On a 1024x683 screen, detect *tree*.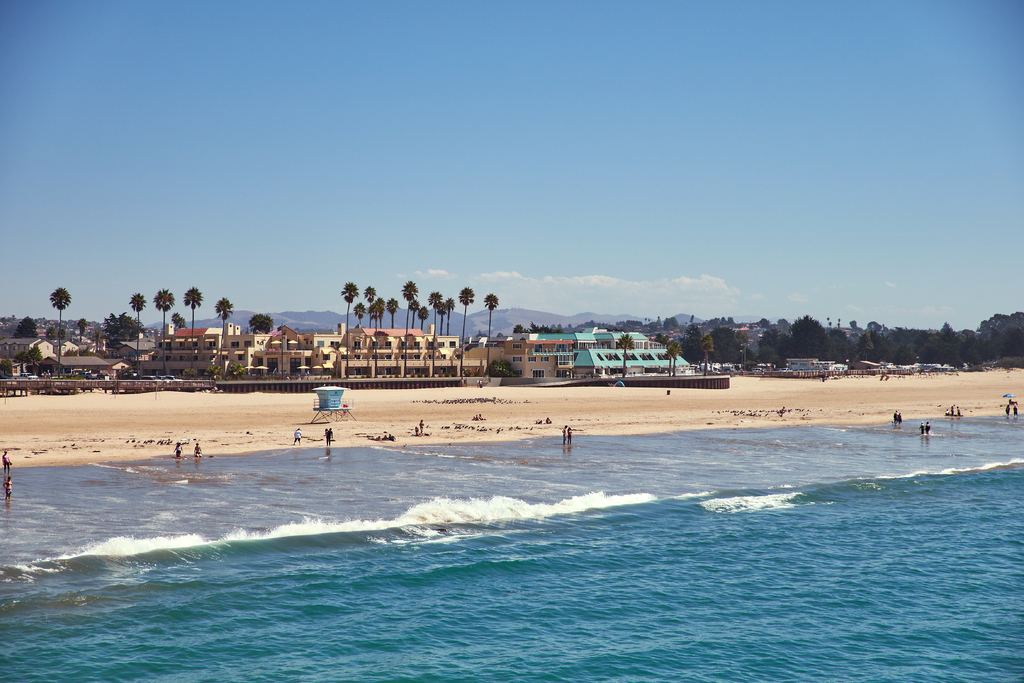
{"x1": 617, "y1": 332, "x2": 634, "y2": 378}.
